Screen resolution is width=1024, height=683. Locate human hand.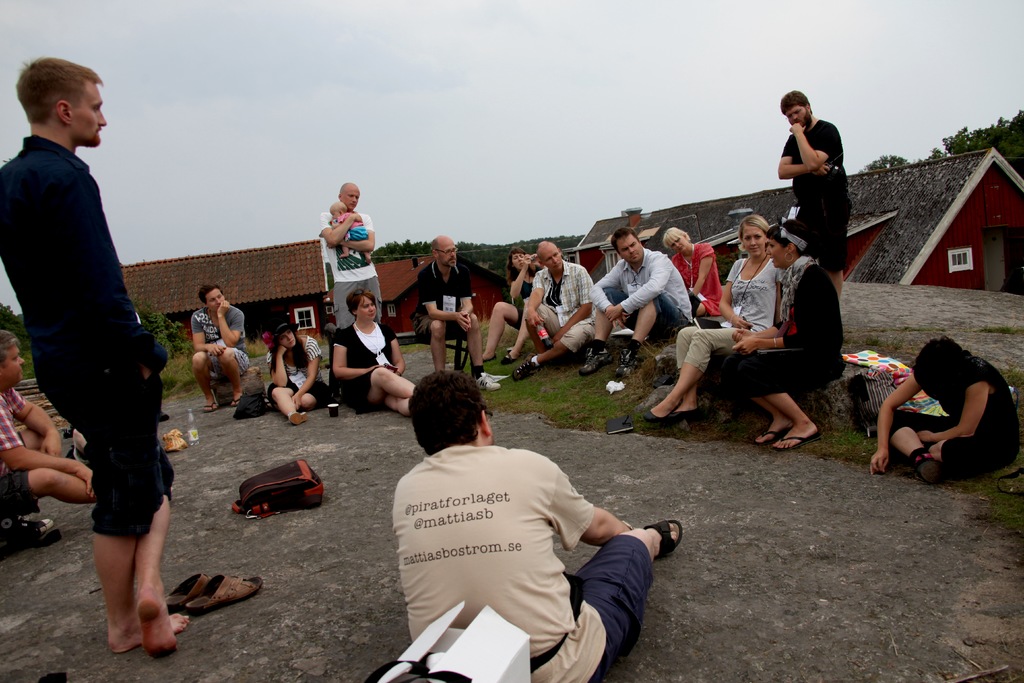
[left=364, top=365, right=387, bottom=377].
